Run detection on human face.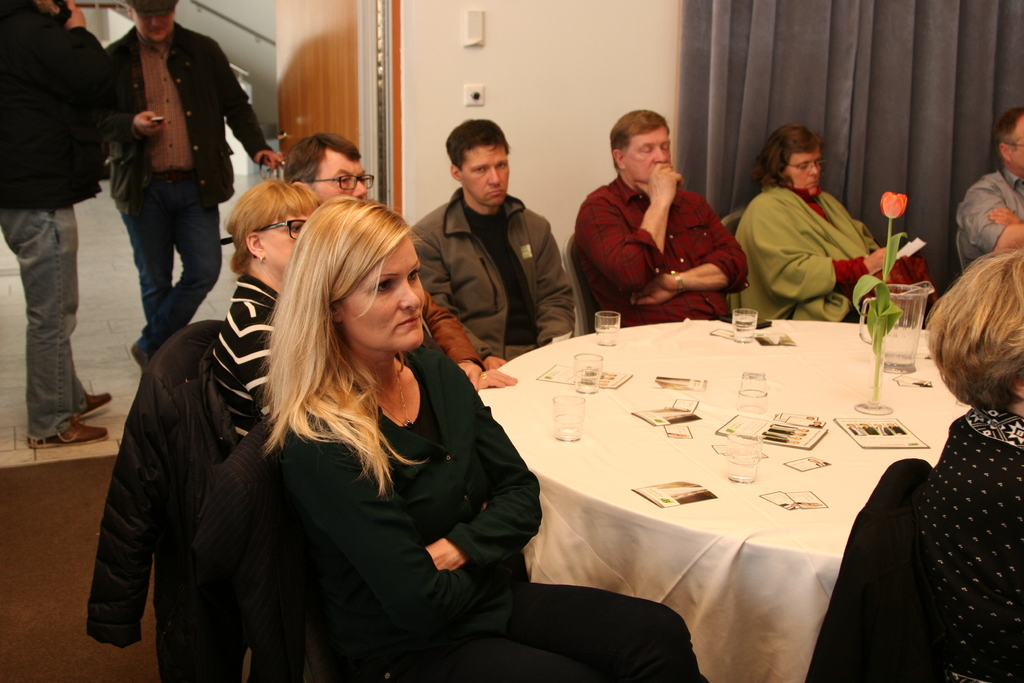
Result: [left=315, top=157, right=371, bottom=202].
